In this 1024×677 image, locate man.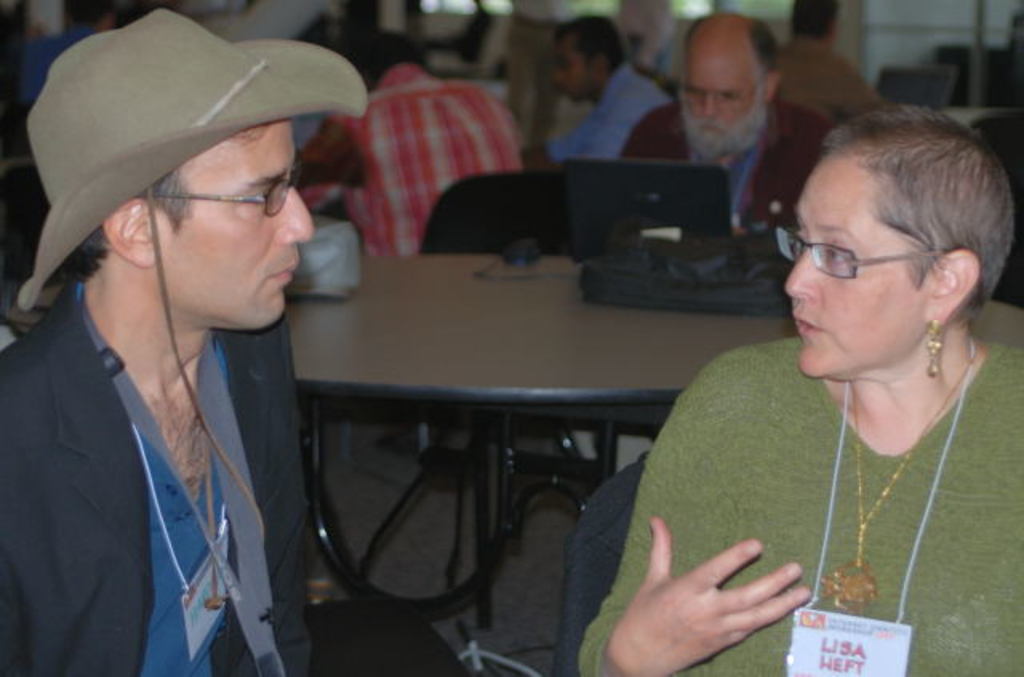
Bounding box: bbox=(0, 6, 379, 675).
